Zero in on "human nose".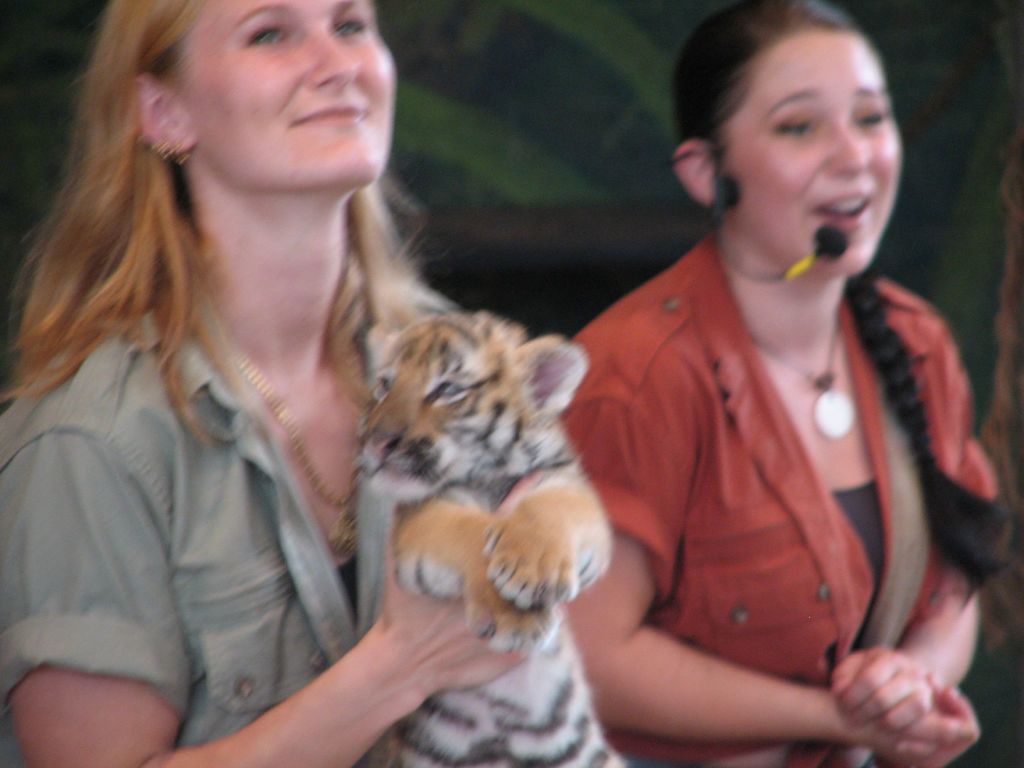
Zeroed in: [left=304, top=26, right=361, bottom=83].
